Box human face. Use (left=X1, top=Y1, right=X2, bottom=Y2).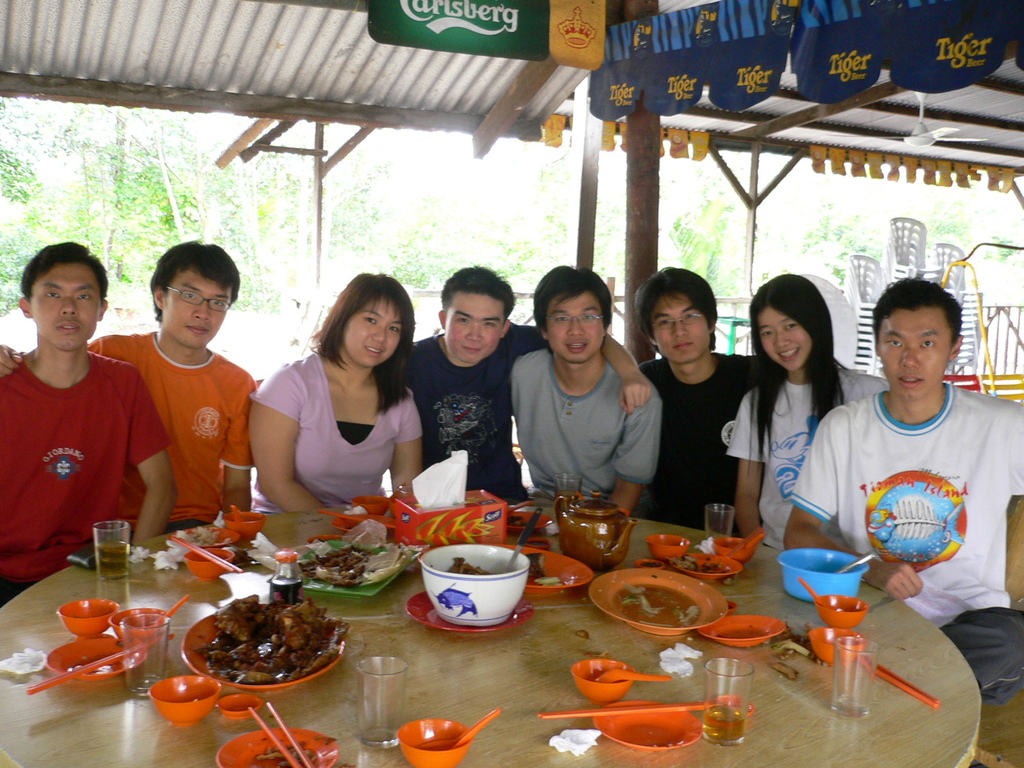
(left=340, top=295, right=402, bottom=378).
